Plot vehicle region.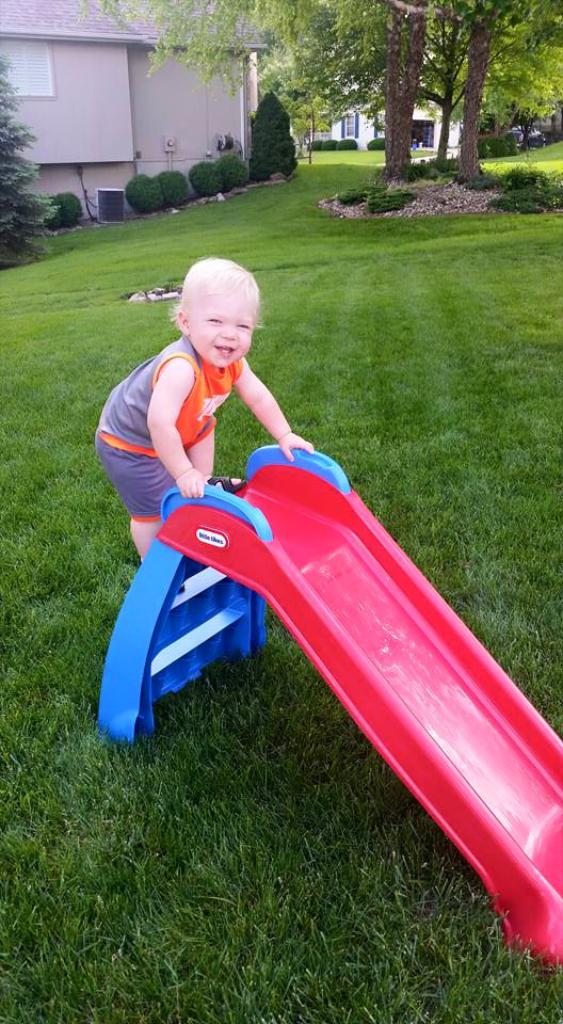
Plotted at (left=508, top=123, right=548, bottom=147).
